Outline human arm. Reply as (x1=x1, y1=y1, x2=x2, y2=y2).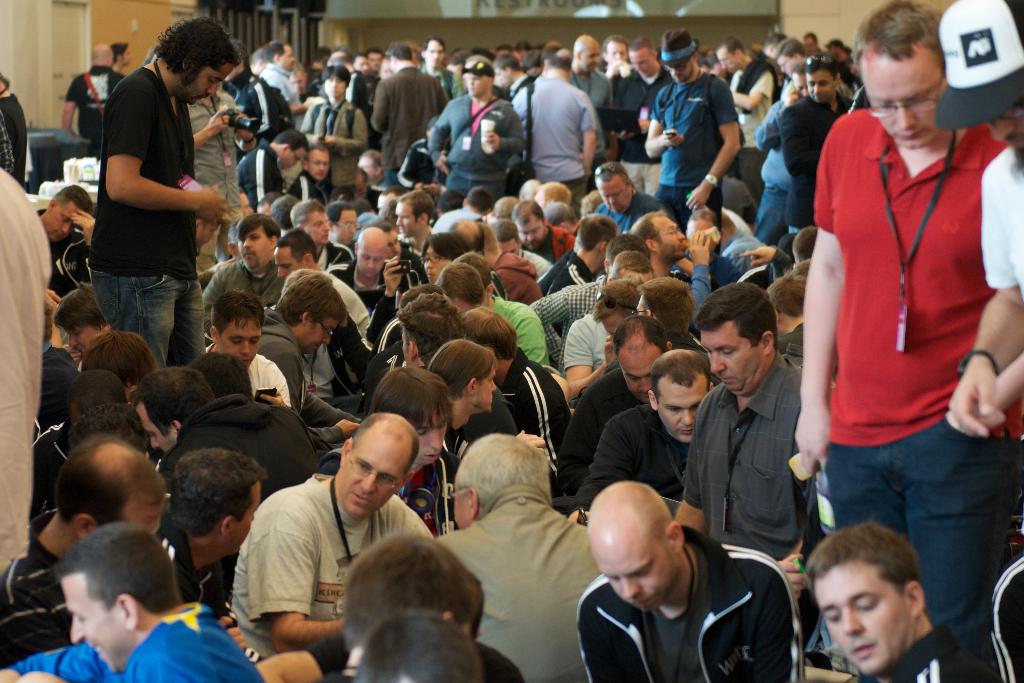
(x1=687, y1=215, x2=714, y2=323).
